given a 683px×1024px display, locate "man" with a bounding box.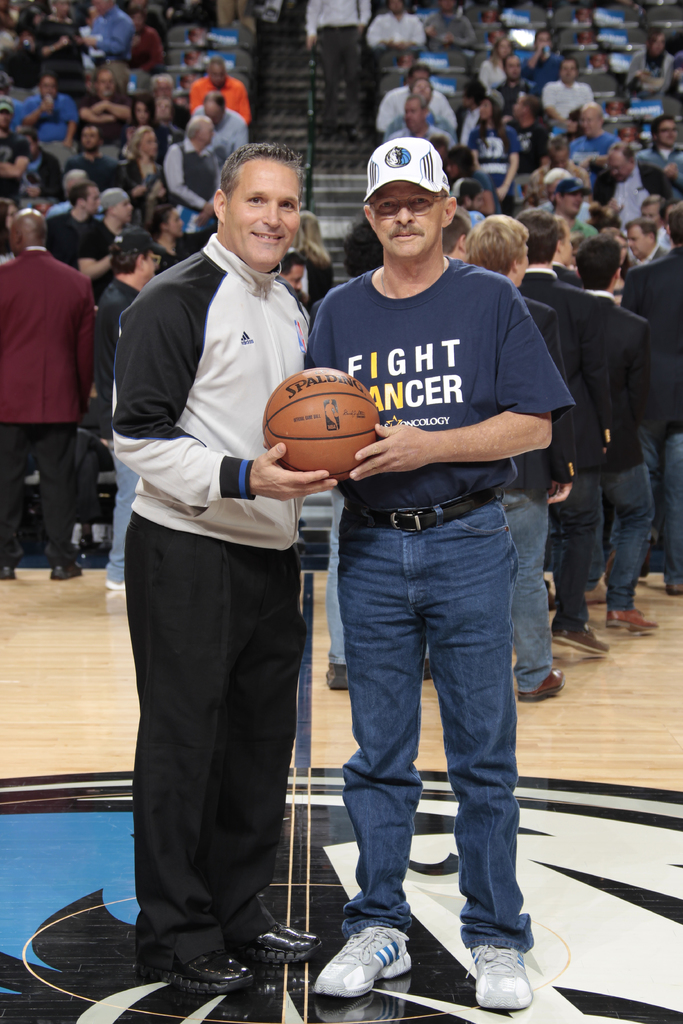
Located: 94:227:174:591.
